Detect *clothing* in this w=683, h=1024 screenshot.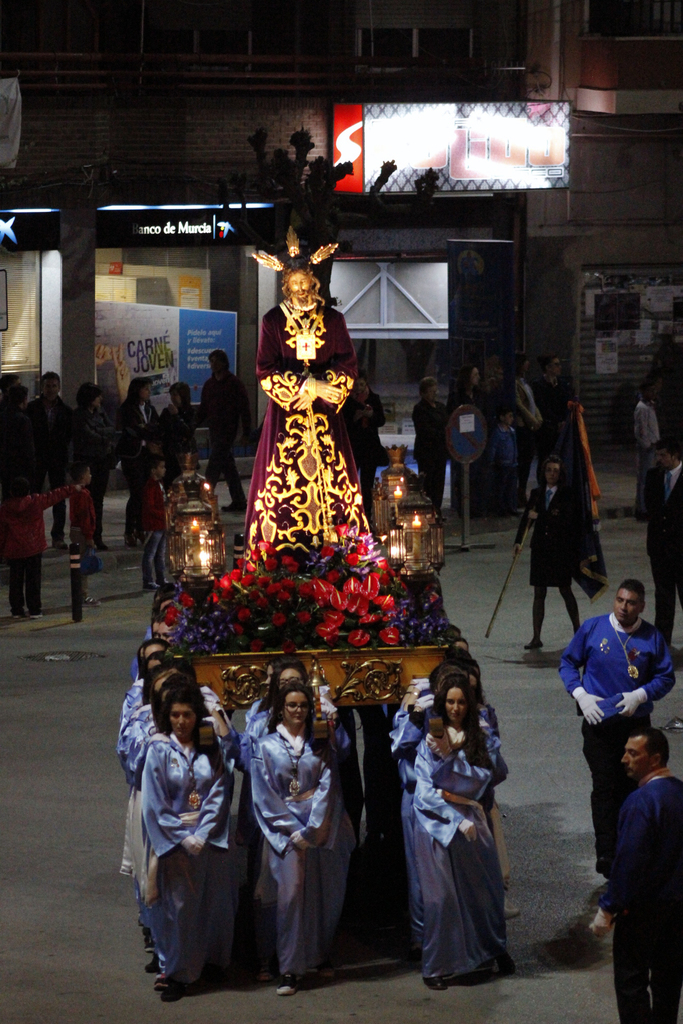
Detection: [201, 371, 247, 506].
